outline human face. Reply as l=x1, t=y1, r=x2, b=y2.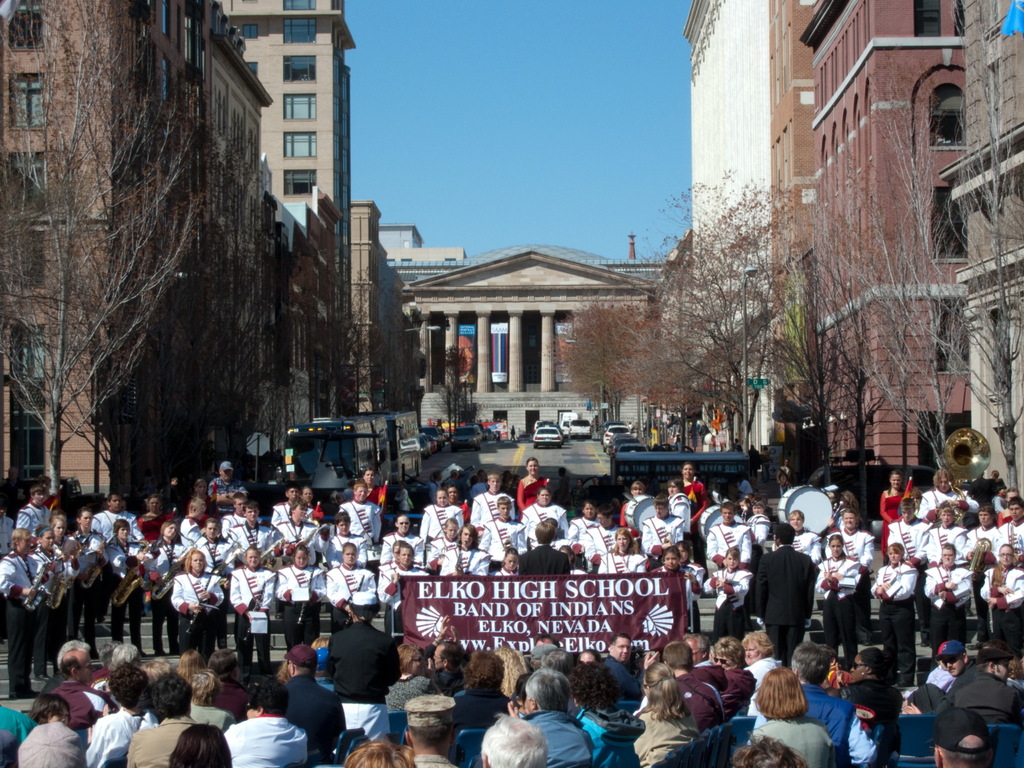
l=109, t=492, r=122, b=511.
